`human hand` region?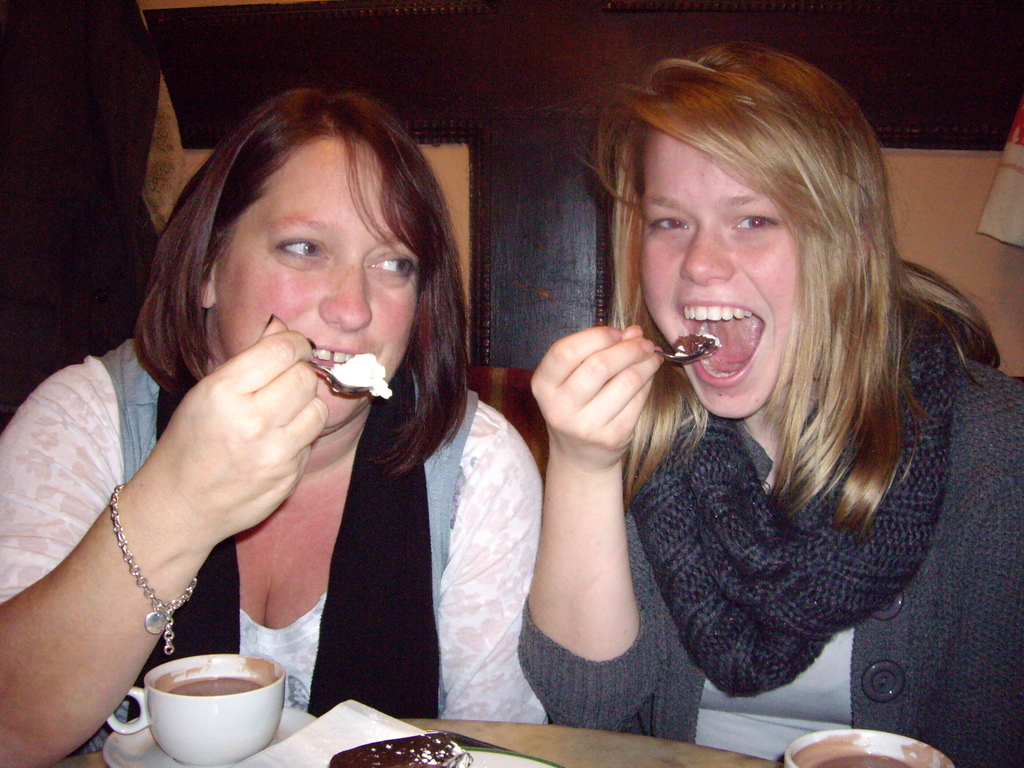
bbox(108, 322, 346, 604)
